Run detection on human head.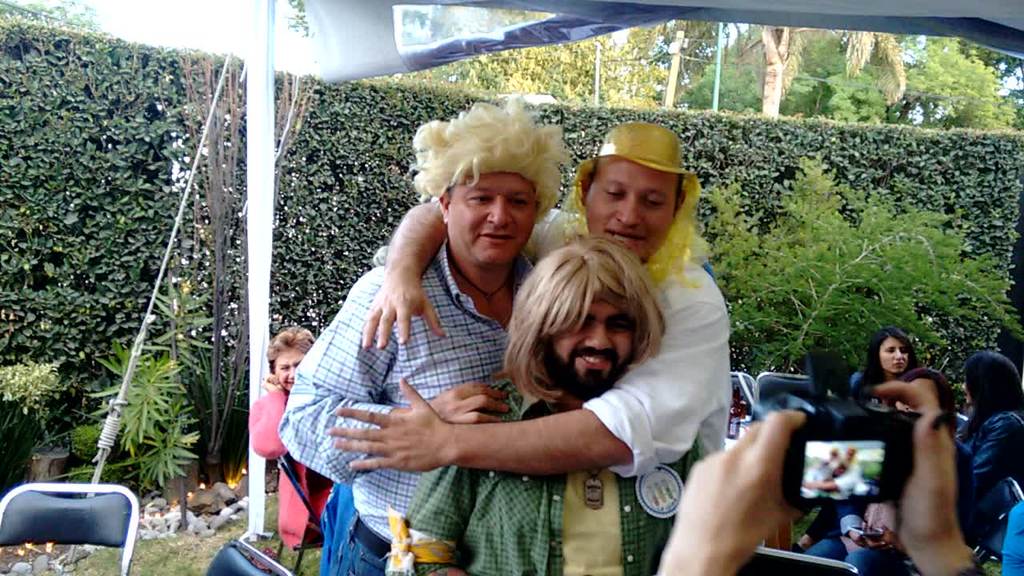
Result: 510:235:658:395.
